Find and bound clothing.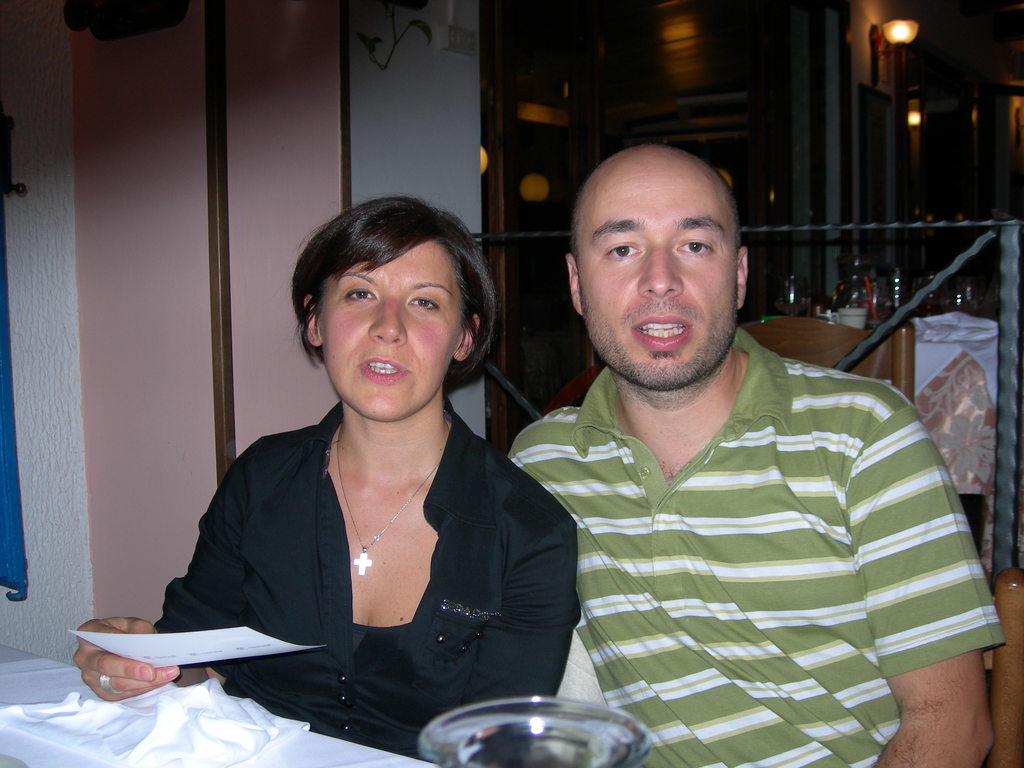
Bound: BBox(497, 302, 989, 744).
